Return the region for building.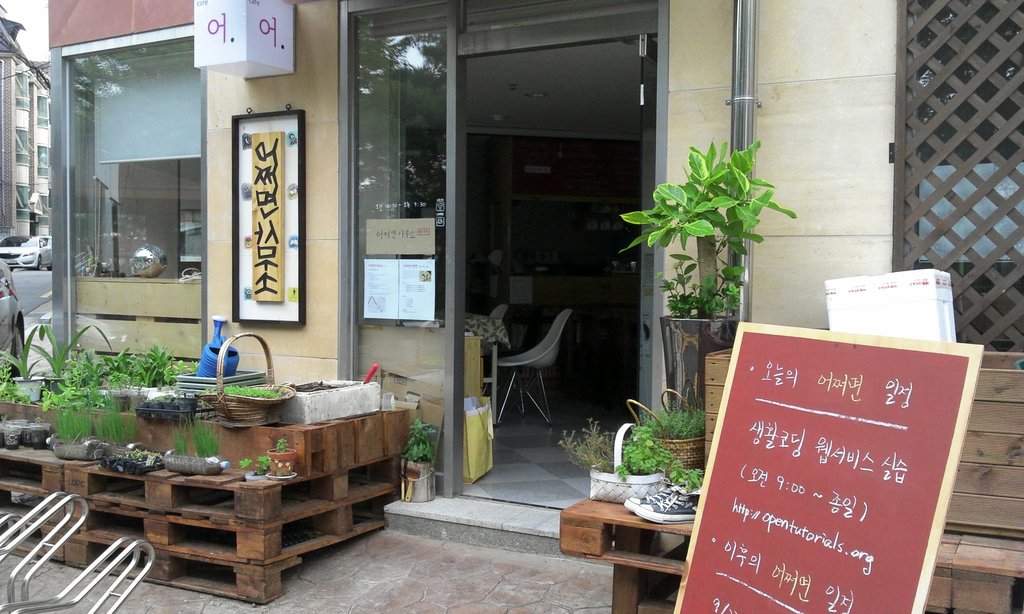
0/0/58/242.
